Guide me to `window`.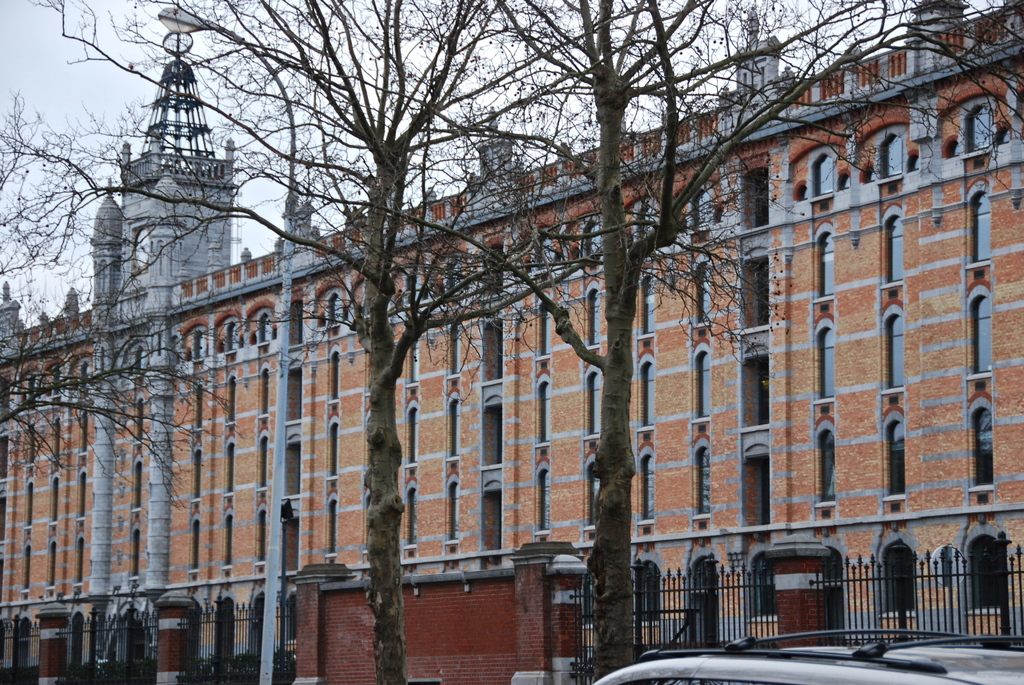
Guidance: (886, 185, 898, 198).
